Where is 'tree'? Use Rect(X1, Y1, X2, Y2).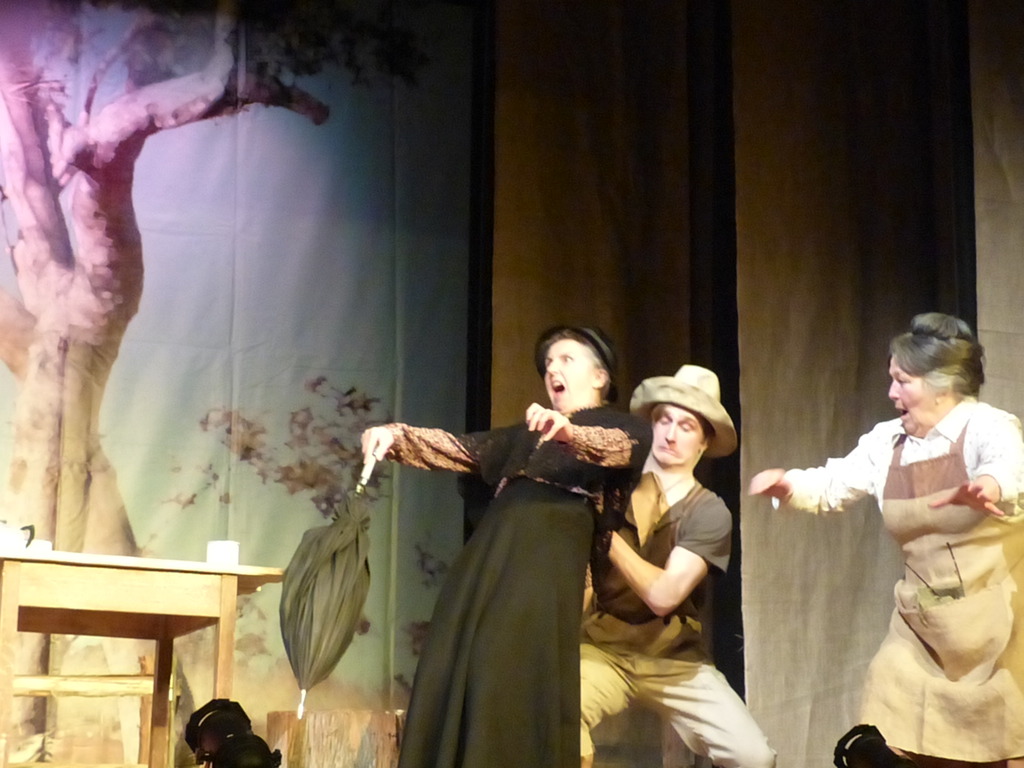
Rect(0, 0, 431, 767).
